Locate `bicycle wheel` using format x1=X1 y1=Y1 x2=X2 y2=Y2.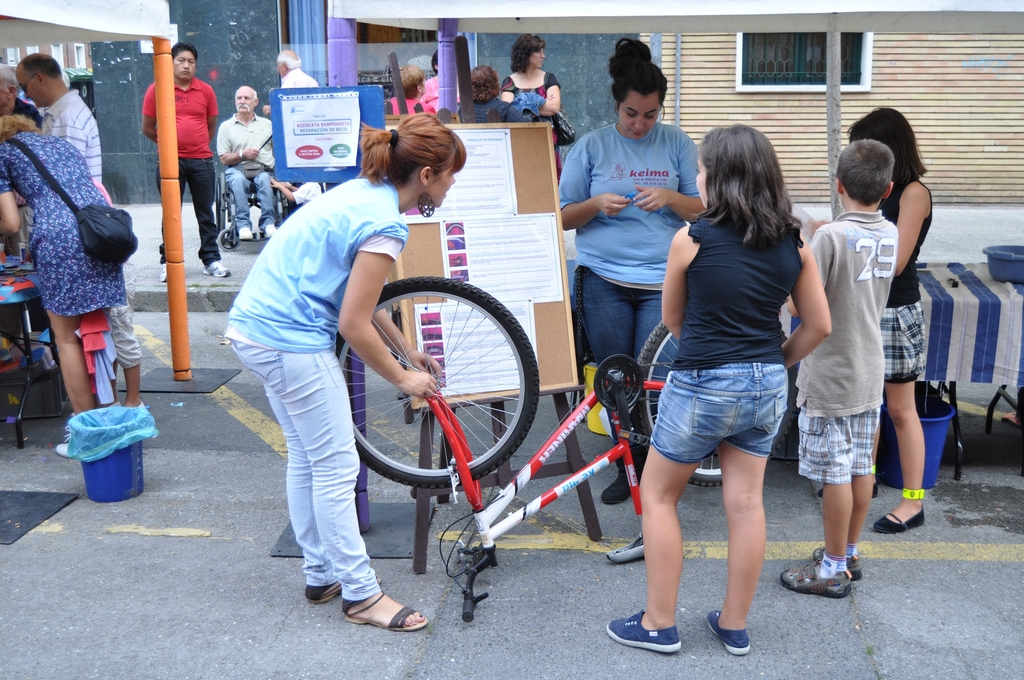
x1=634 y1=316 x2=800 y2=490.
